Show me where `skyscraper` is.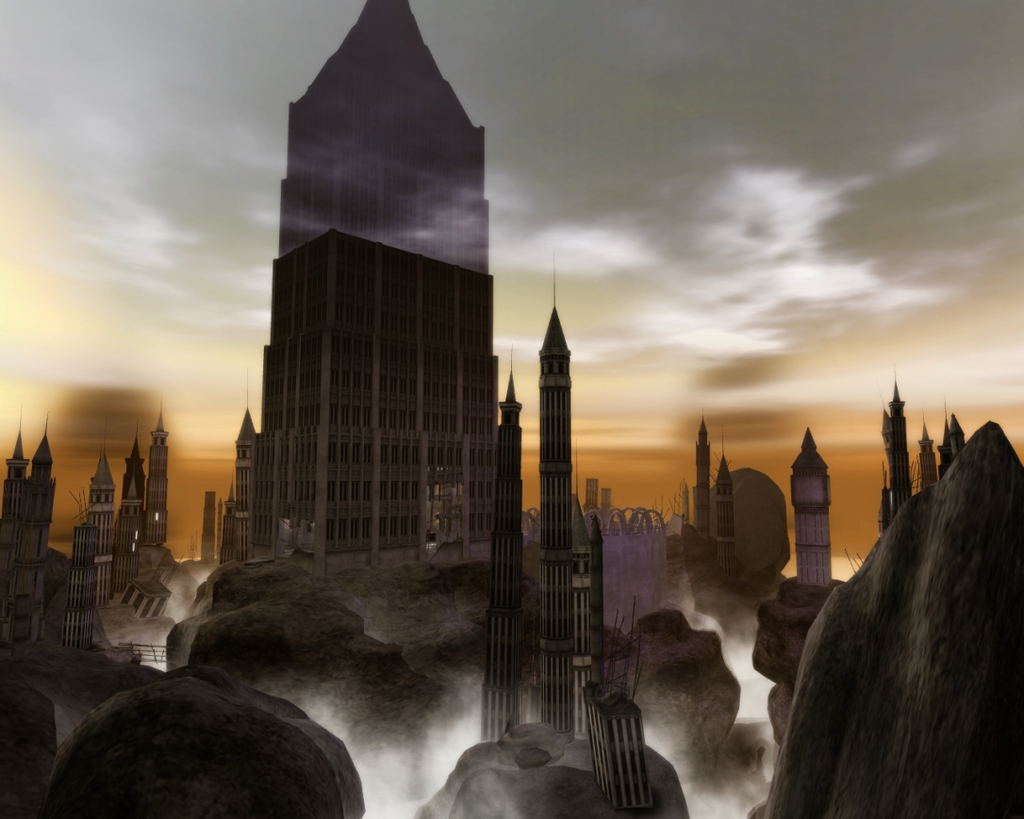
`skyscraper` is at l=150, t=406, r=166, b=541.
